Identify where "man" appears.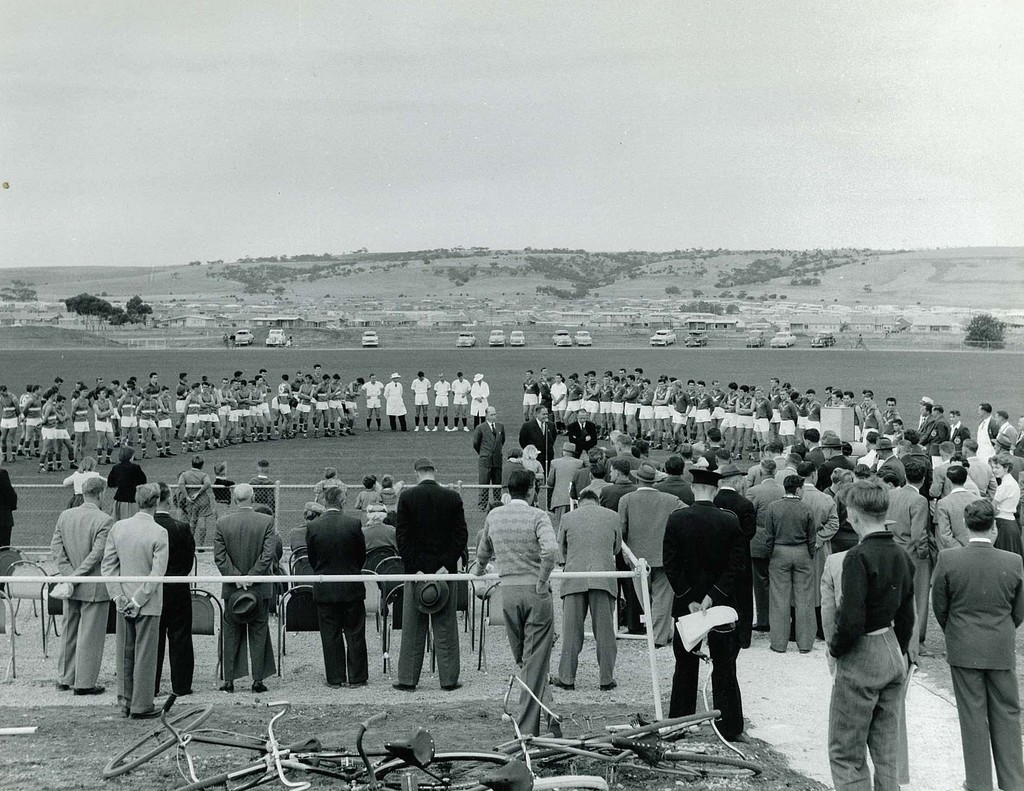
Appears at detection(672, 504, 774, 750).
